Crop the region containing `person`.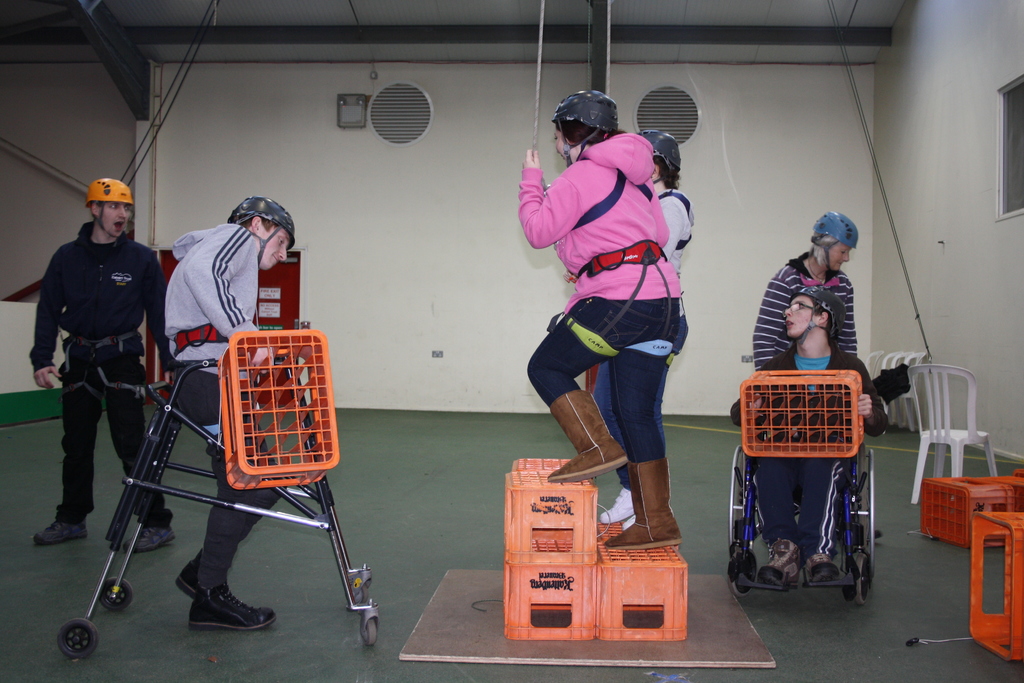
Crop region: crop(523, 90, 691, 552).
